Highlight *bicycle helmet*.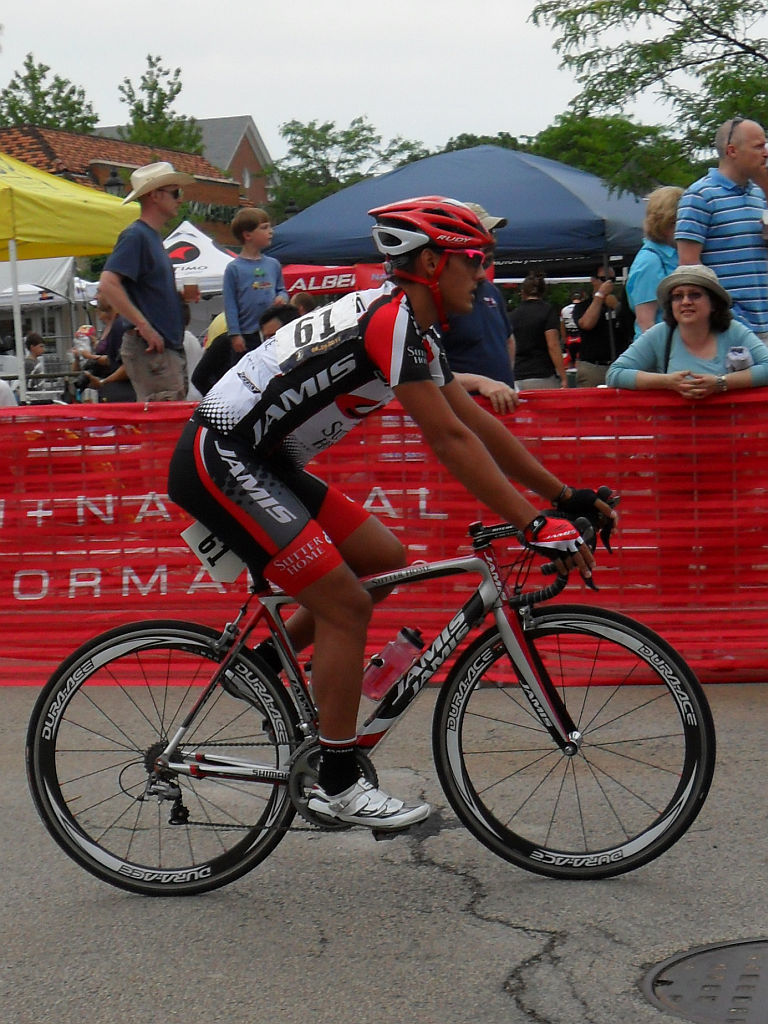
Highlighted region: (x1=367, y1=178, x2=518, y2=309).
